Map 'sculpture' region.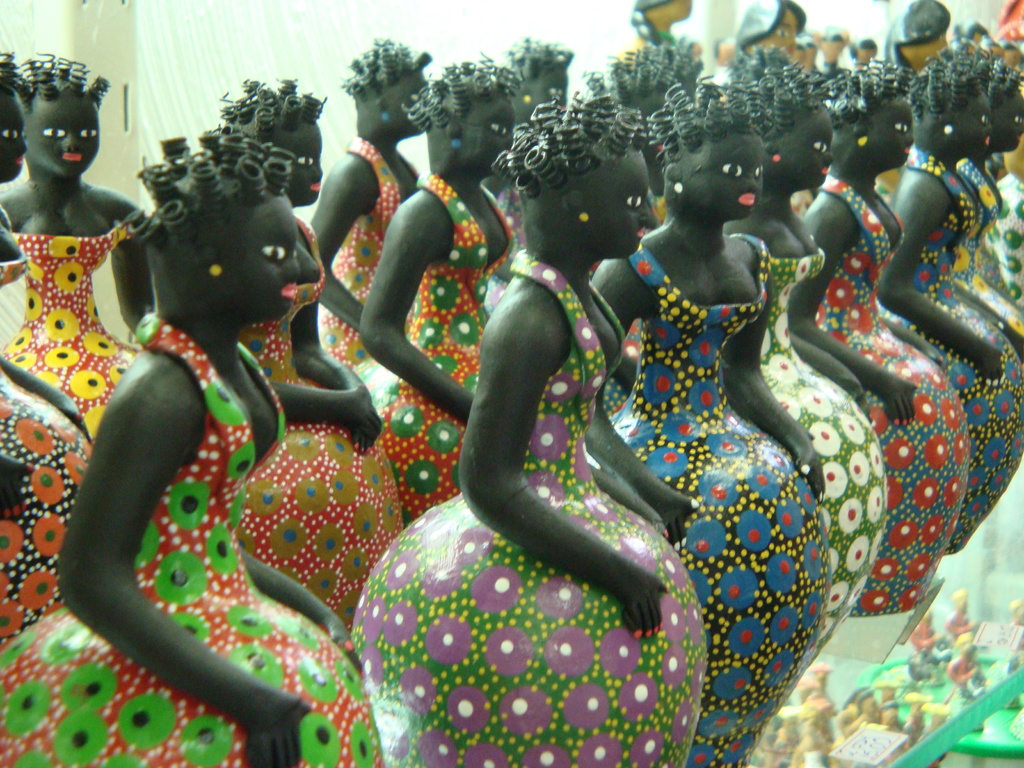
Mapped to {"x1": 1007, "y1": 43, "x2": 1023, "y2": 84}.
